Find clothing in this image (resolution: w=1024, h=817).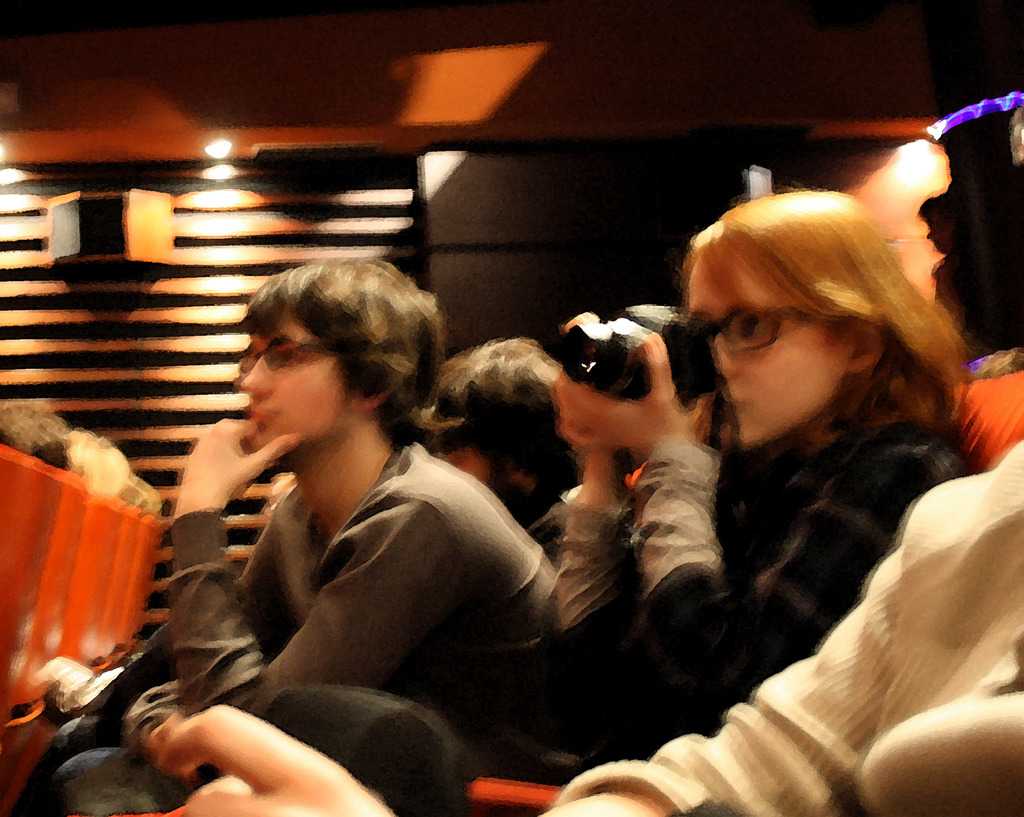
548,437,1023,816.
